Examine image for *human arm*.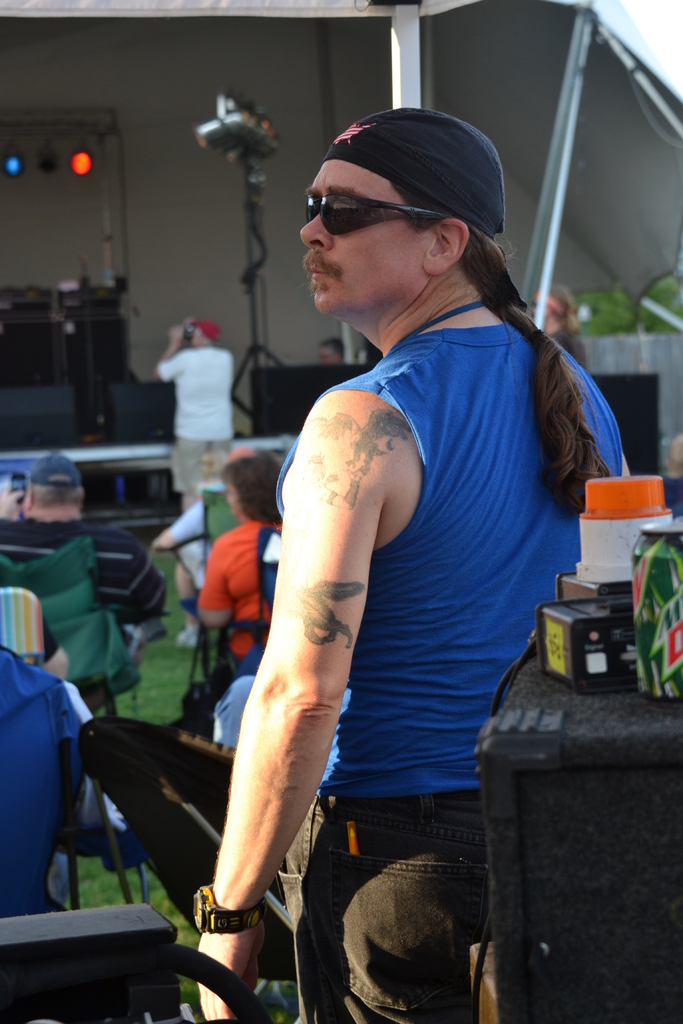
Examination result: {"x1": 0, "y1": 483, "x2": 23, "y2": 522}.
